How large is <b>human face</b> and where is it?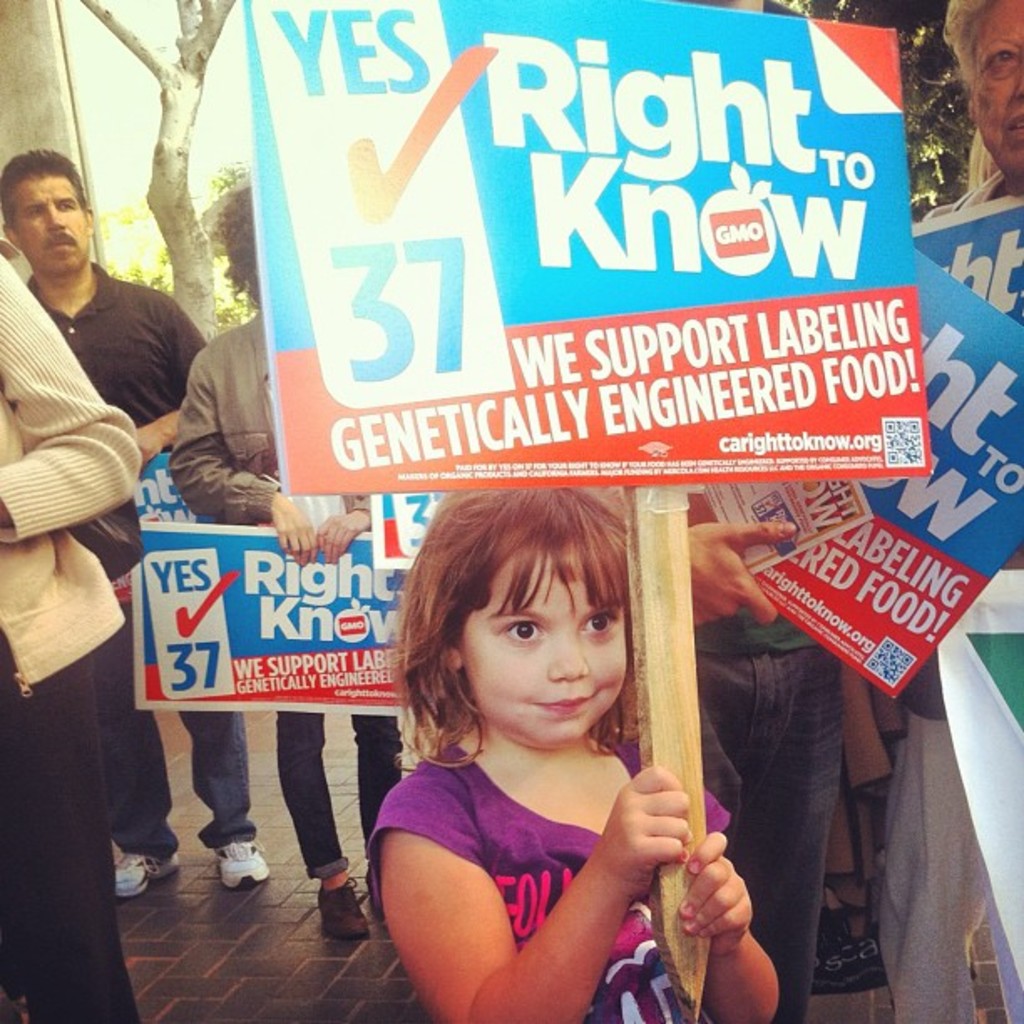
Bounding box: {"x1": 12, "y1": 169, "x2": 87, "y2": 278}.
